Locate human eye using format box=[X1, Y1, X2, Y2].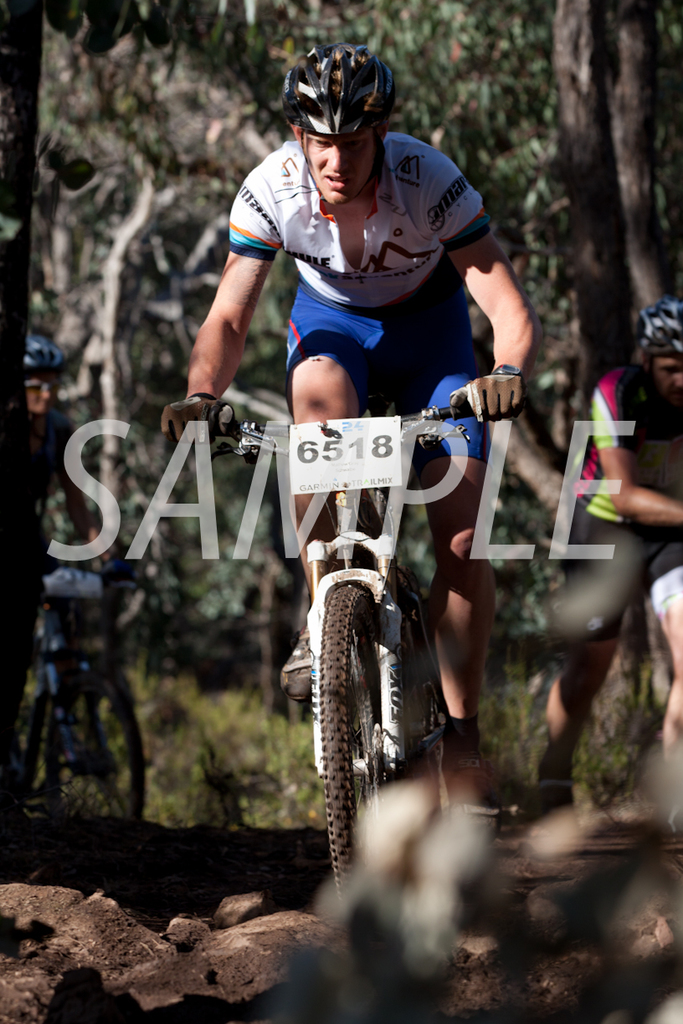
box=[307, 134, 332, 152].
